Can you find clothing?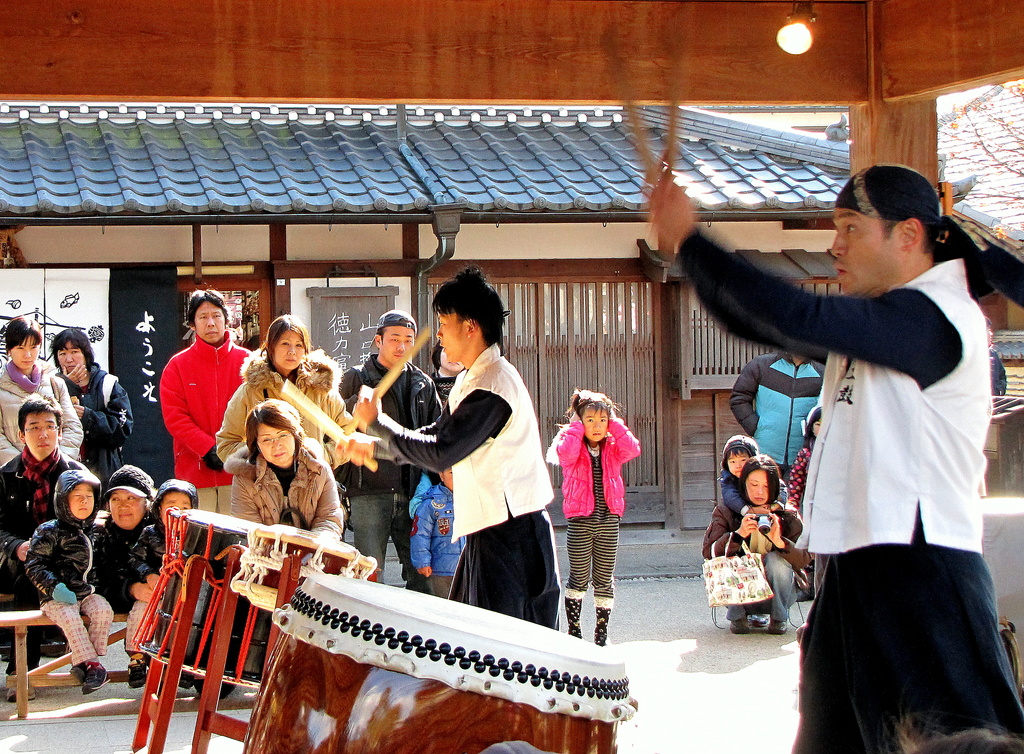
Yes, bounding box: 22:513:111:675.
